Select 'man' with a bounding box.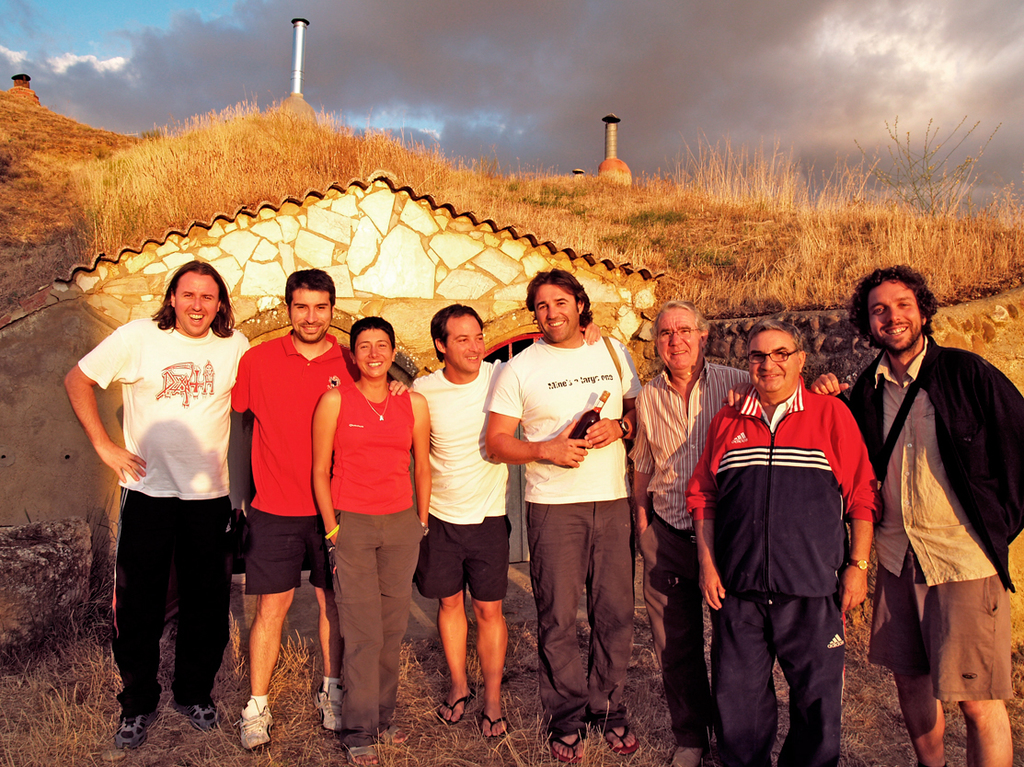
[left=65, top=259, right=257, bottom=754].
